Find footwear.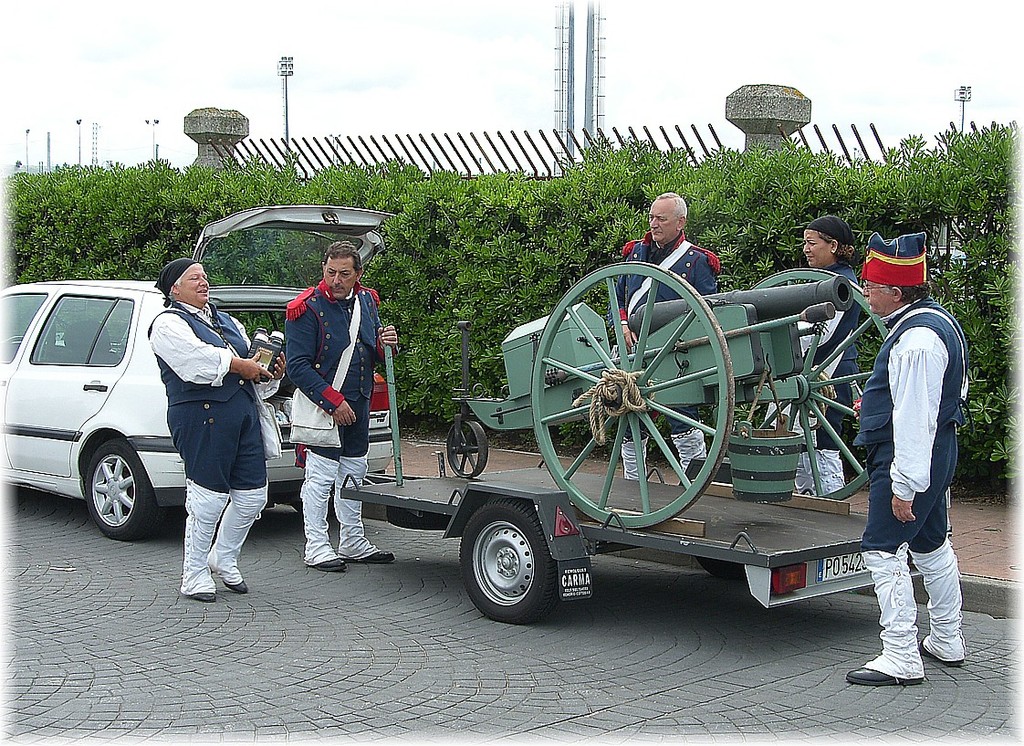
x1=917 y1=636 x2=968 y2=665.
